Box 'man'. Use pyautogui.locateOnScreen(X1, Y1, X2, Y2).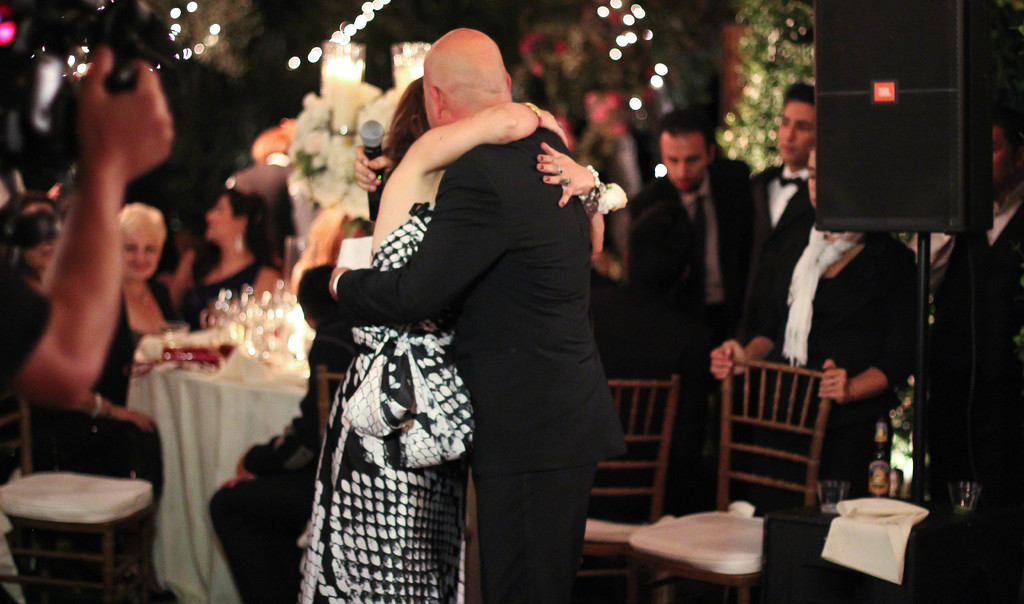
pyautogui.locateOnScreen(628, 107, 749, 512).
